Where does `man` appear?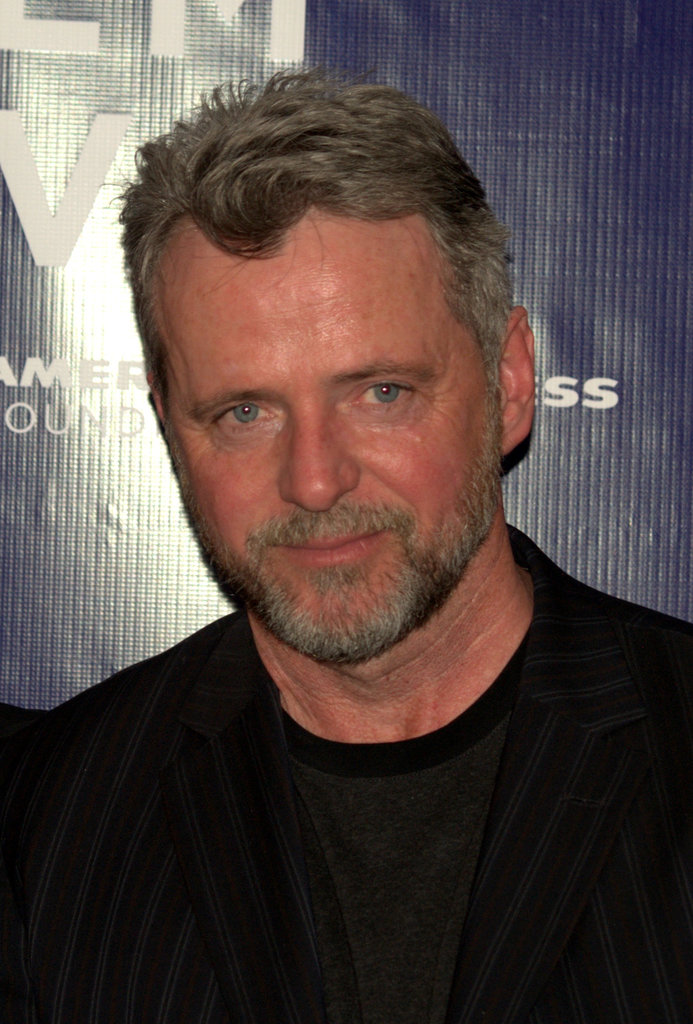
Appears at [x1=4, y1=76, x2=692, y2=1023].
